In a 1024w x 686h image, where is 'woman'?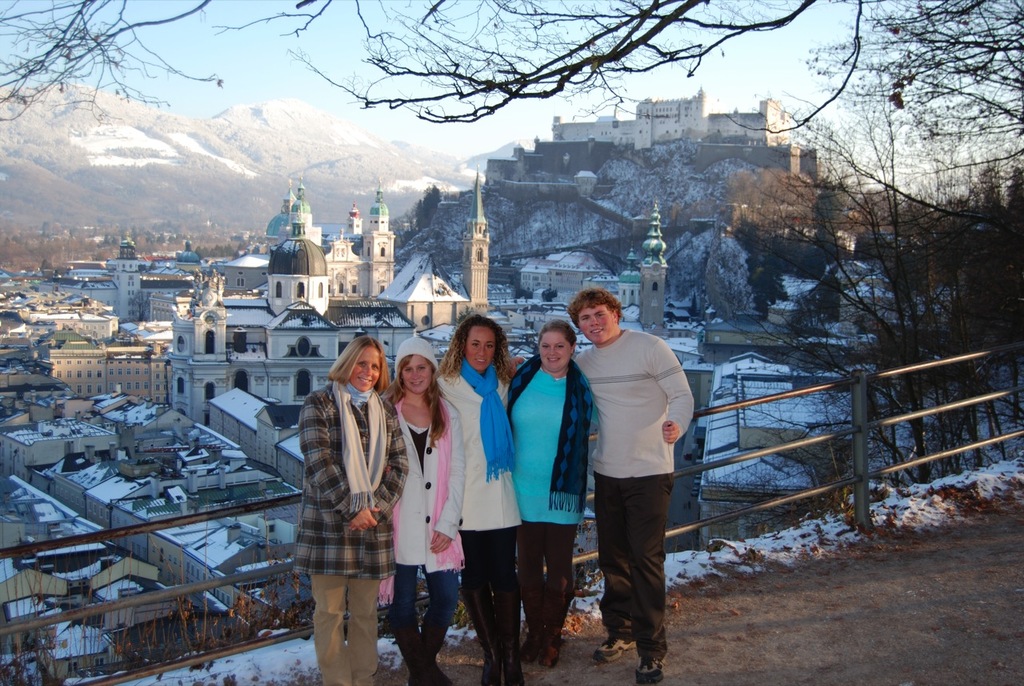
left=435, top=314, right=522, bottom=685.
